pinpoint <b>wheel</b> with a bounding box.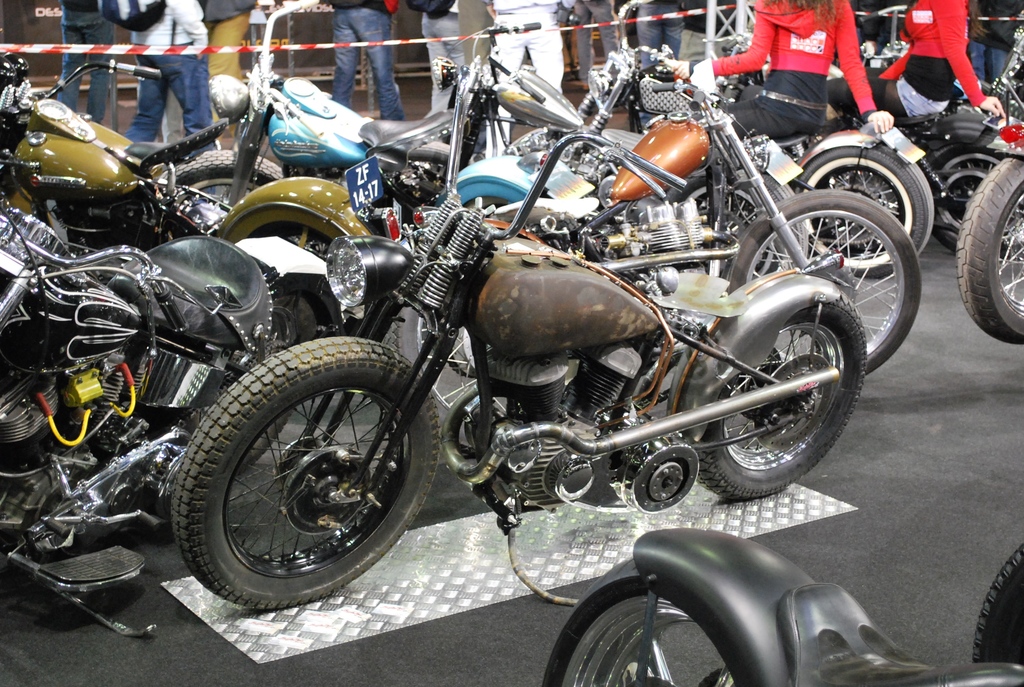
(977,539,1023,665).
